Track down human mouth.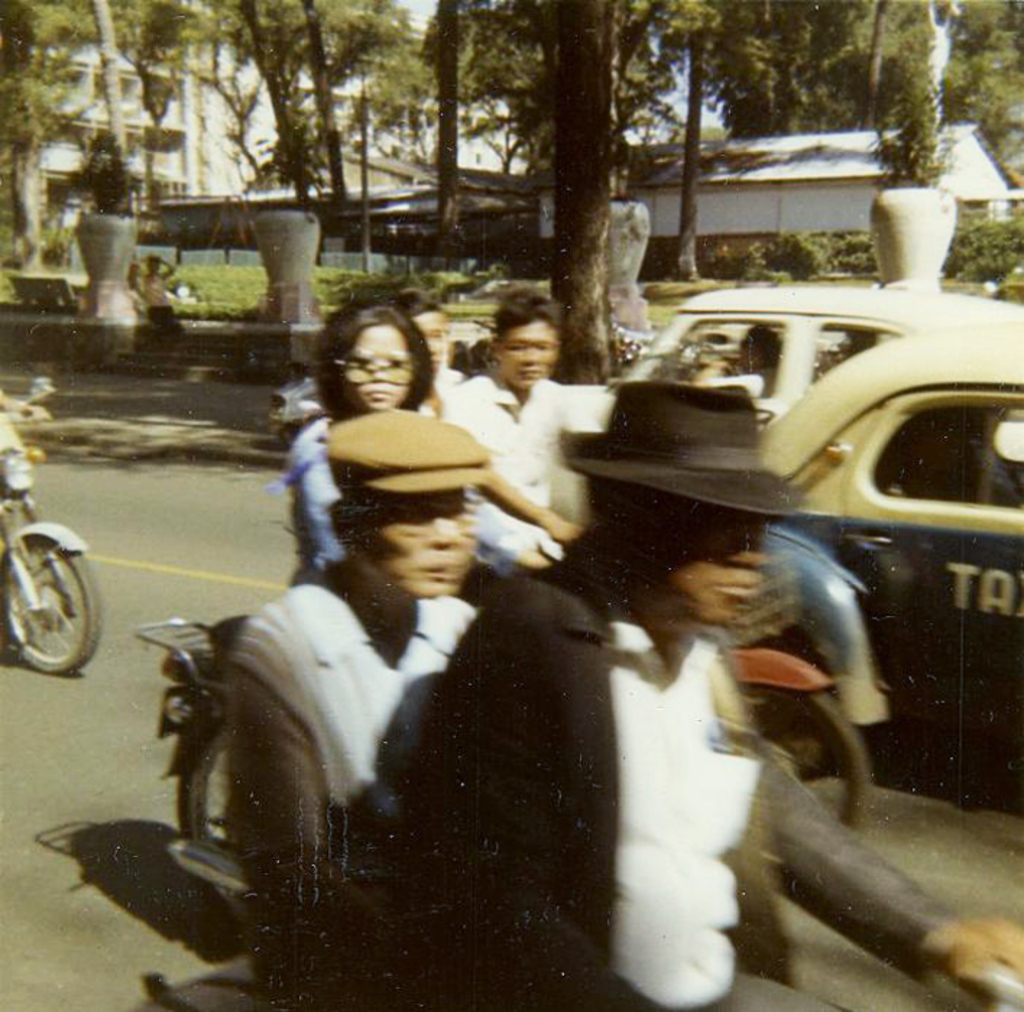
Tracked to BBox(362, 393, 393, 399).
